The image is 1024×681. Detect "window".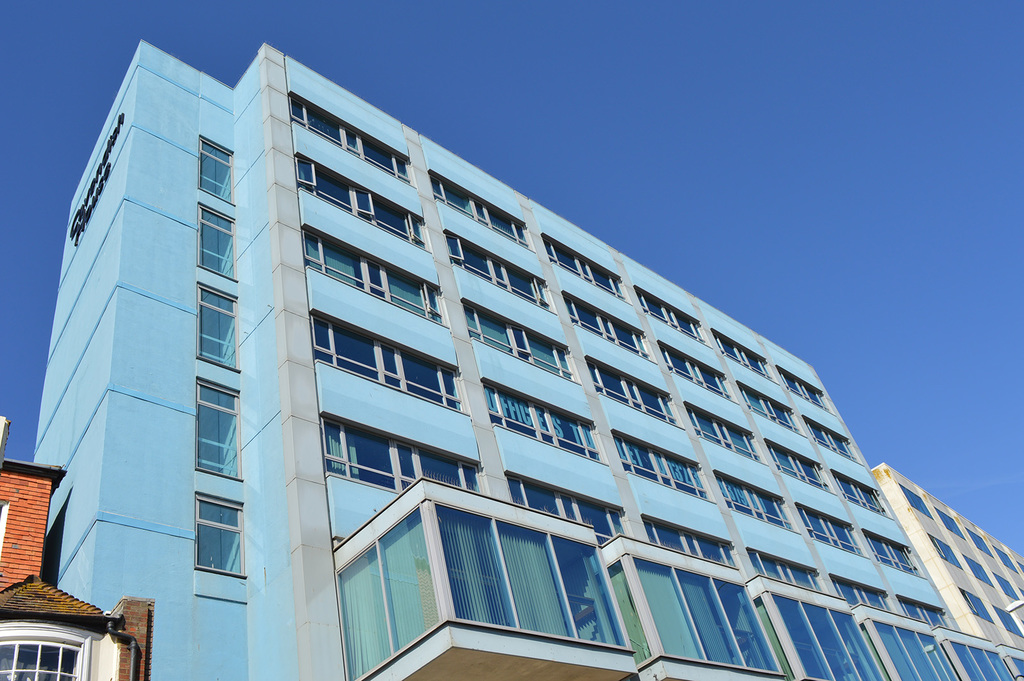
Detection: 764,435,820,492.
